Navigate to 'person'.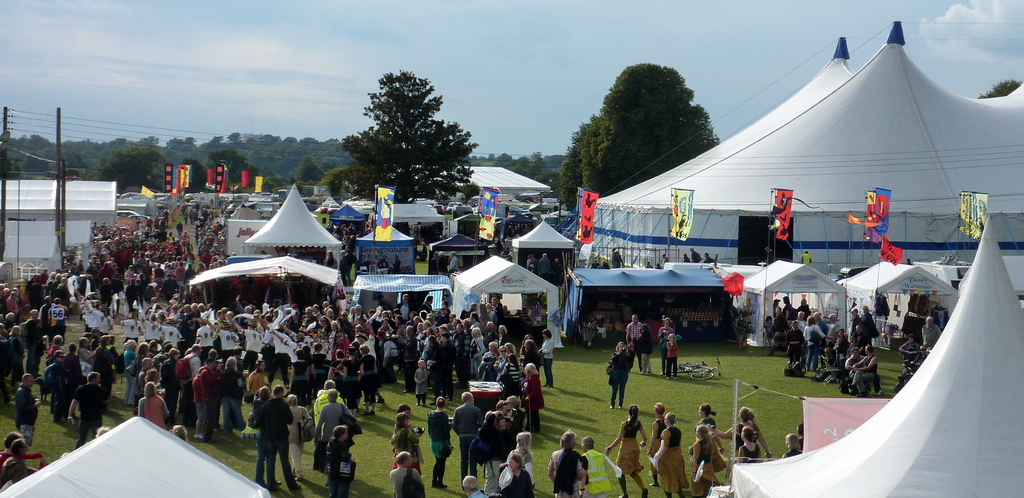
Navigation target: [140, 379, 171, 428].
